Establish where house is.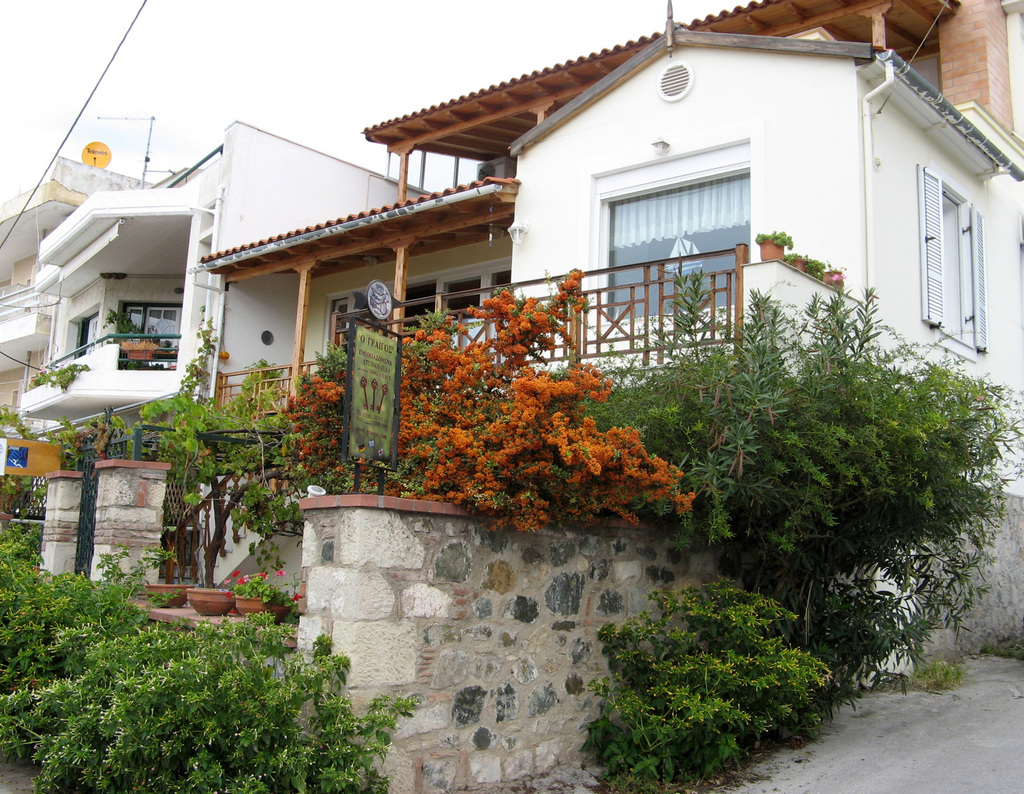
Established at <region>187, 0, 1023, 597</region>.
